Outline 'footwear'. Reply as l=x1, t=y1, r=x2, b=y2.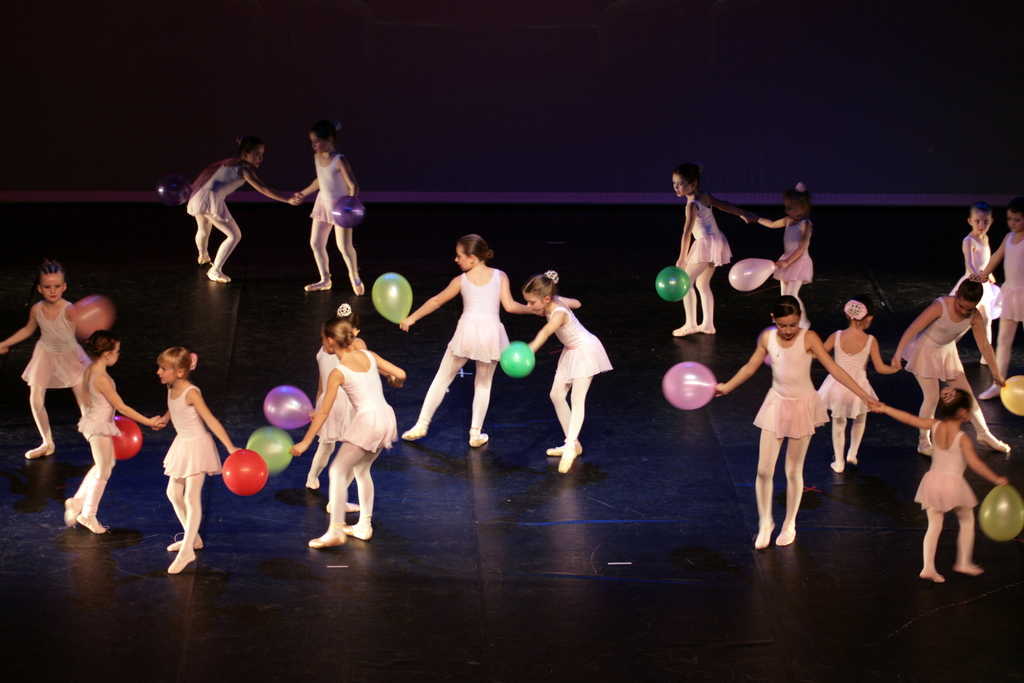
l=547, t=437, r=583, b=457.
